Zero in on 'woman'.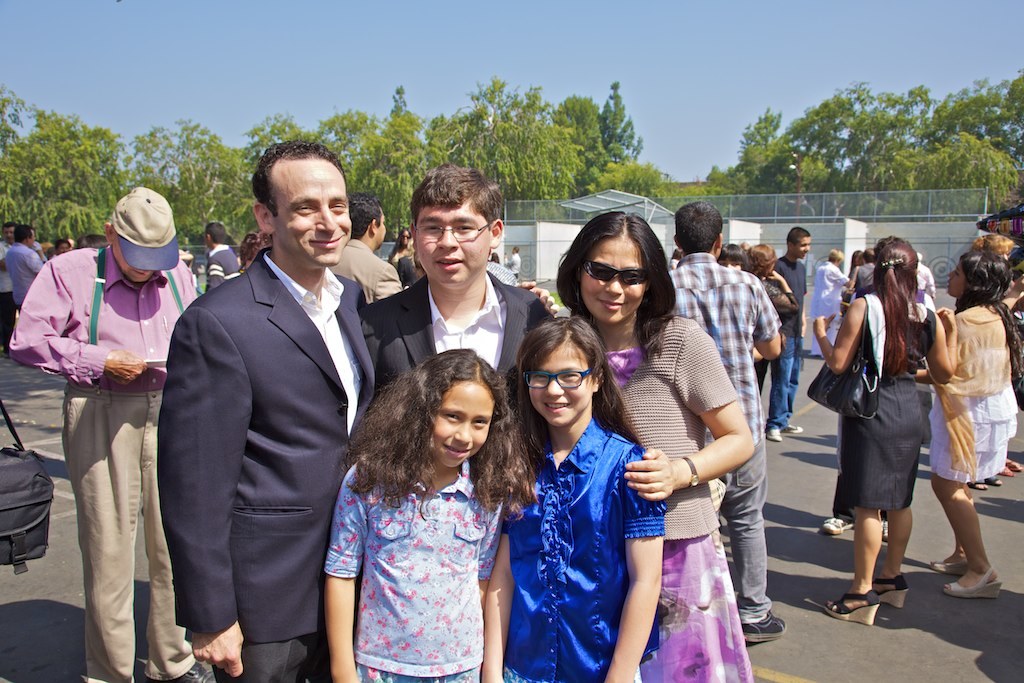
Zeroed in: [x1=546, y1=207, x2=769, y2=682].
